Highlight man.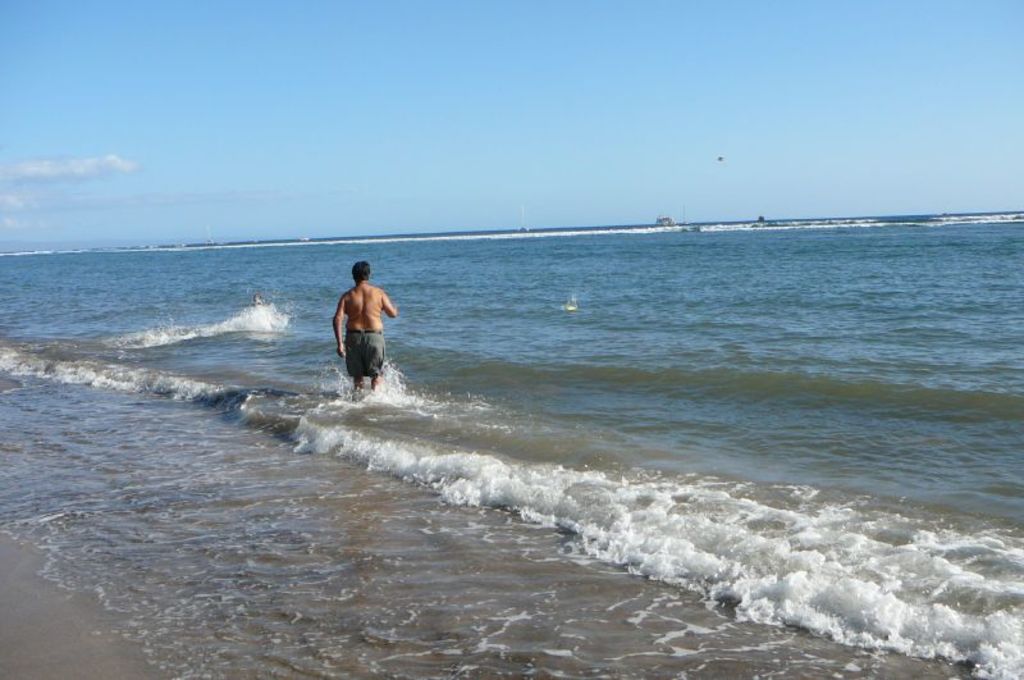
Highlighted region: [left=326, top=256, right=399, bottom=406].
